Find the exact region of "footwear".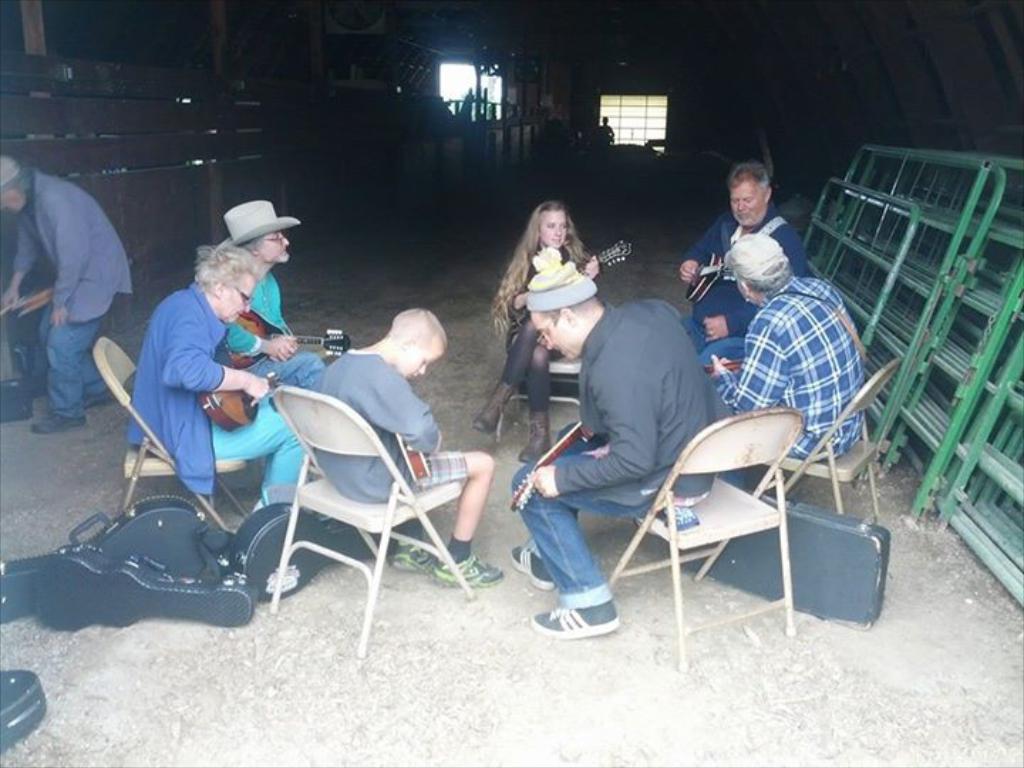
Exact region: box(394, 540, 435, 576).
